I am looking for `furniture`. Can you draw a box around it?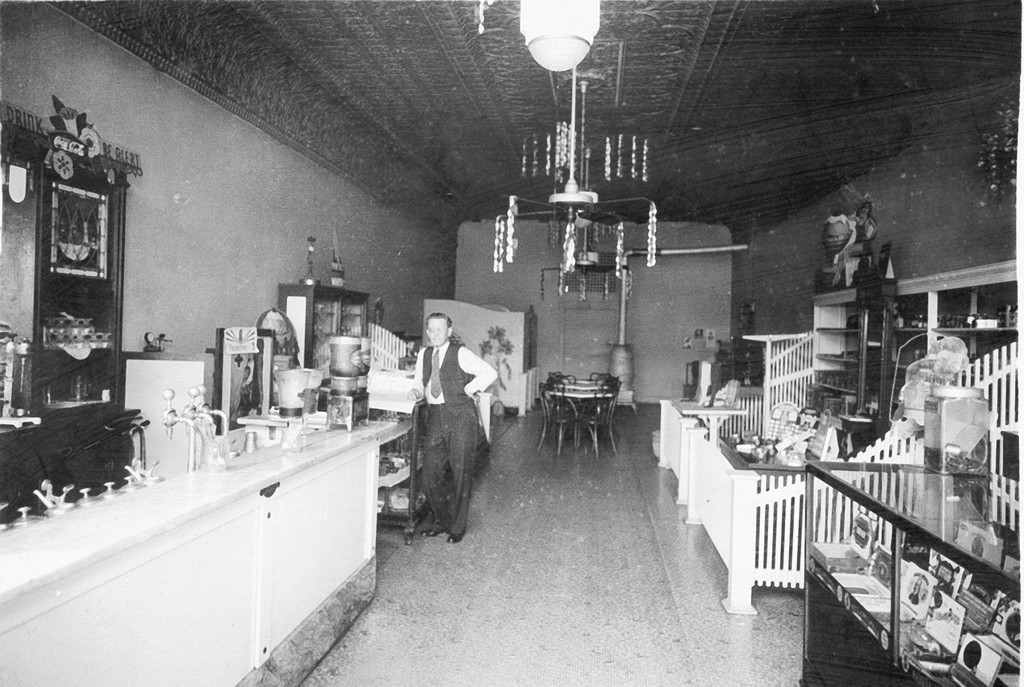
Sure, the bounding box is detection(675, 399, 747, 447).
